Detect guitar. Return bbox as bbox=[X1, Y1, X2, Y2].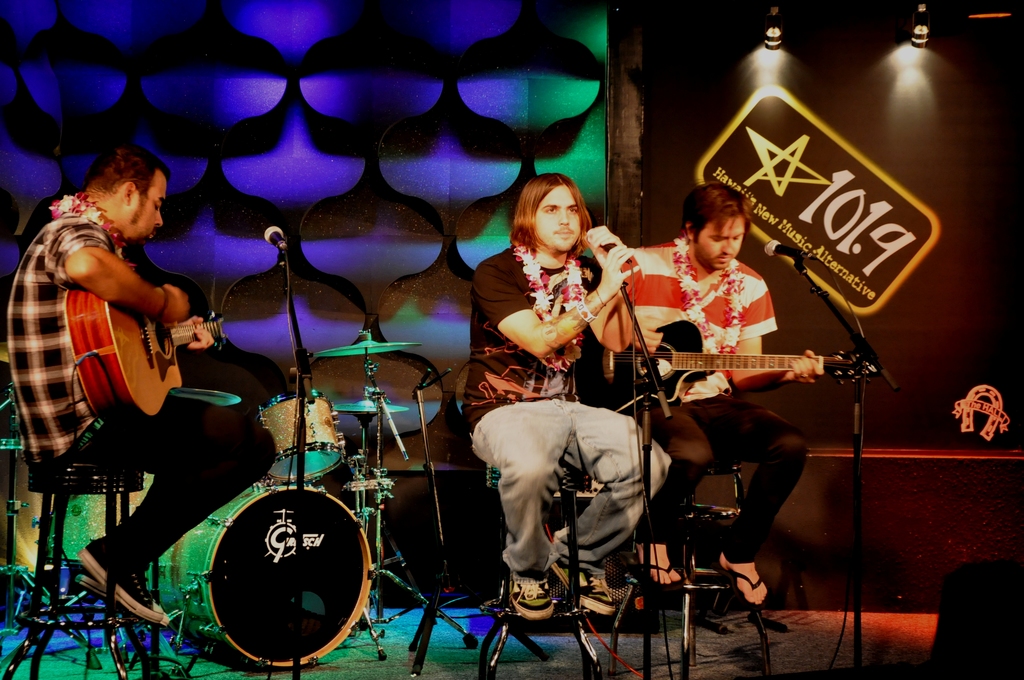
bbox=[620, 319, 872, 423].
